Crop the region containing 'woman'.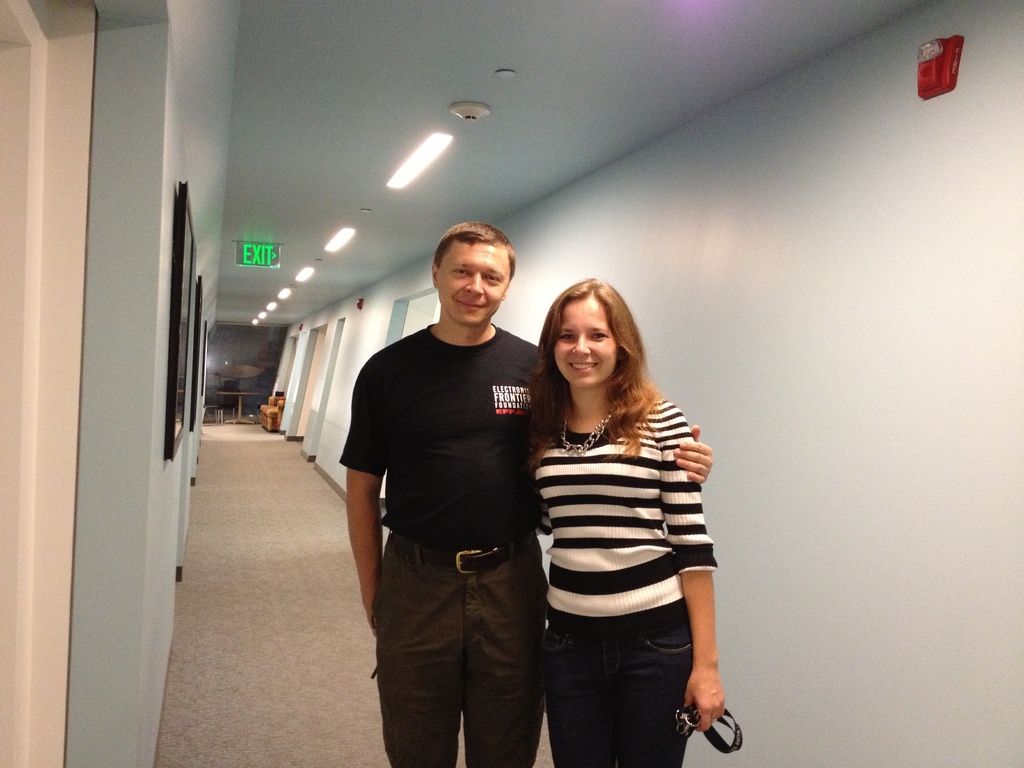
Crop region: 512 268 731 767.
